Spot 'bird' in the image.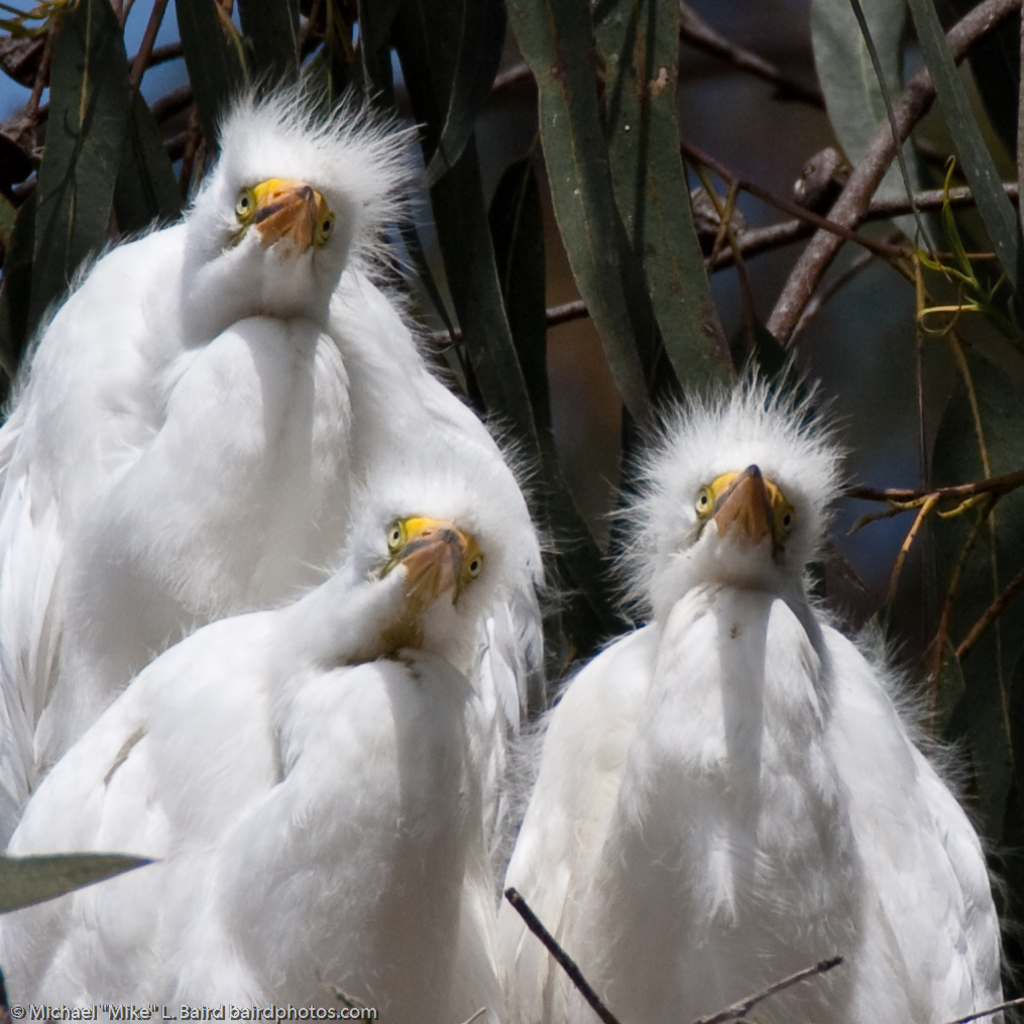
'bird' found at <bbox>484, 352, 991, 1023</bbox>.
